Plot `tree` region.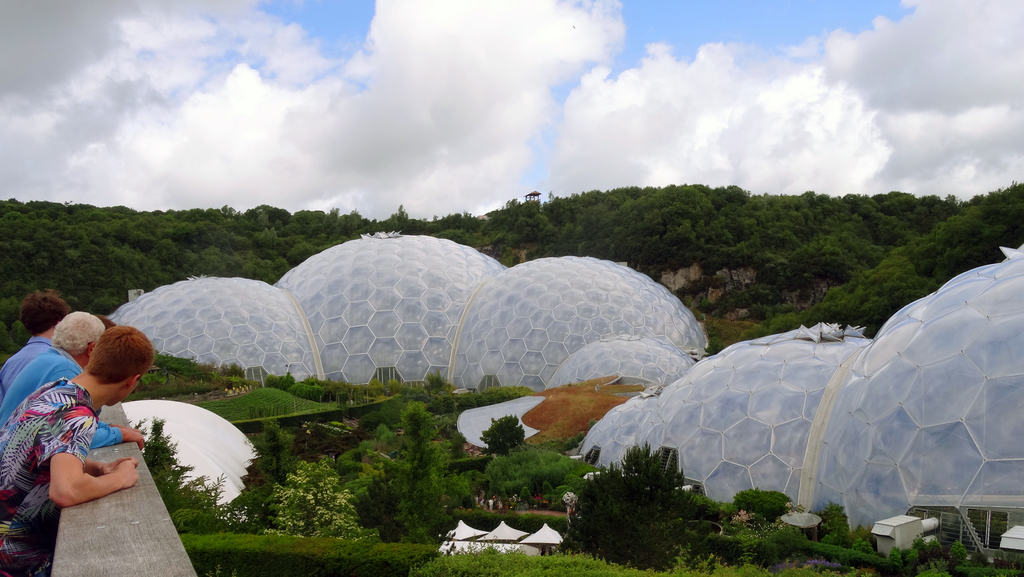
Plotted at <box>781,241,849,305</box>.
